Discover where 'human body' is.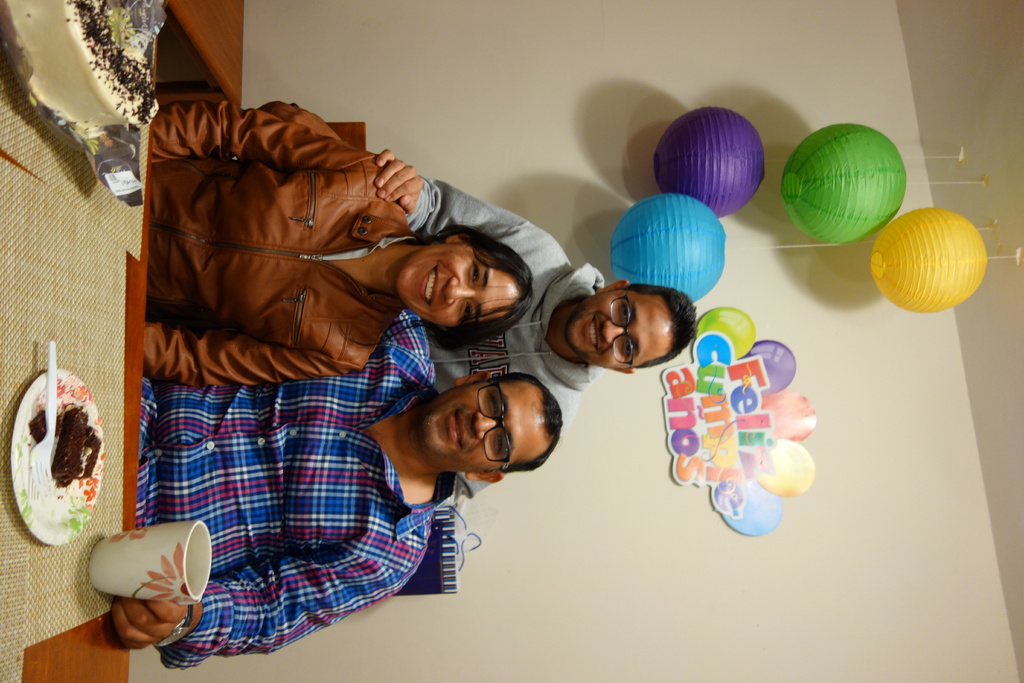
Discovered at (372, 147, 698, 516).
